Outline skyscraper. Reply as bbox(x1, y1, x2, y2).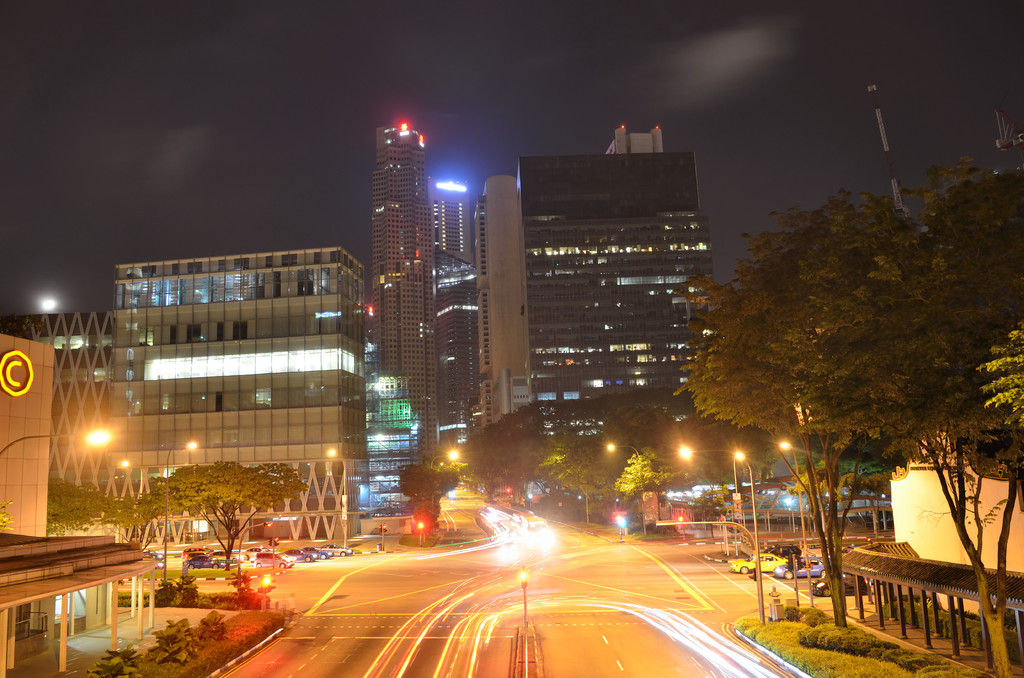
bbox(0, 250, 368, 545).
